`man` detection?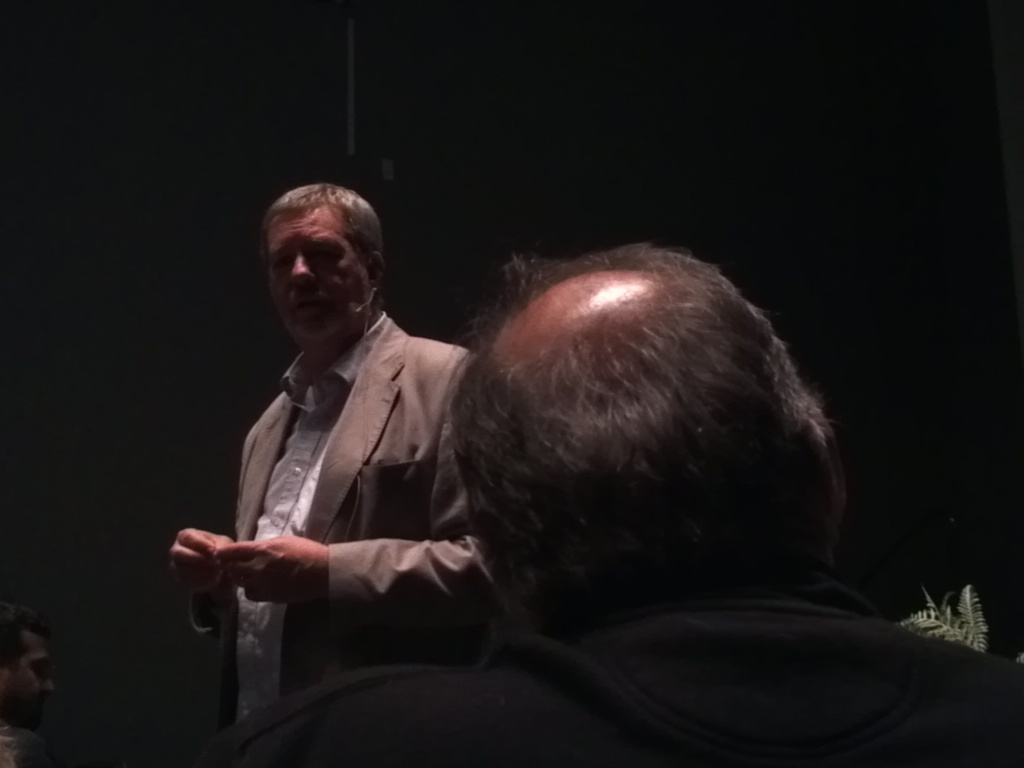
BBox(172, 154, 564, 739)
